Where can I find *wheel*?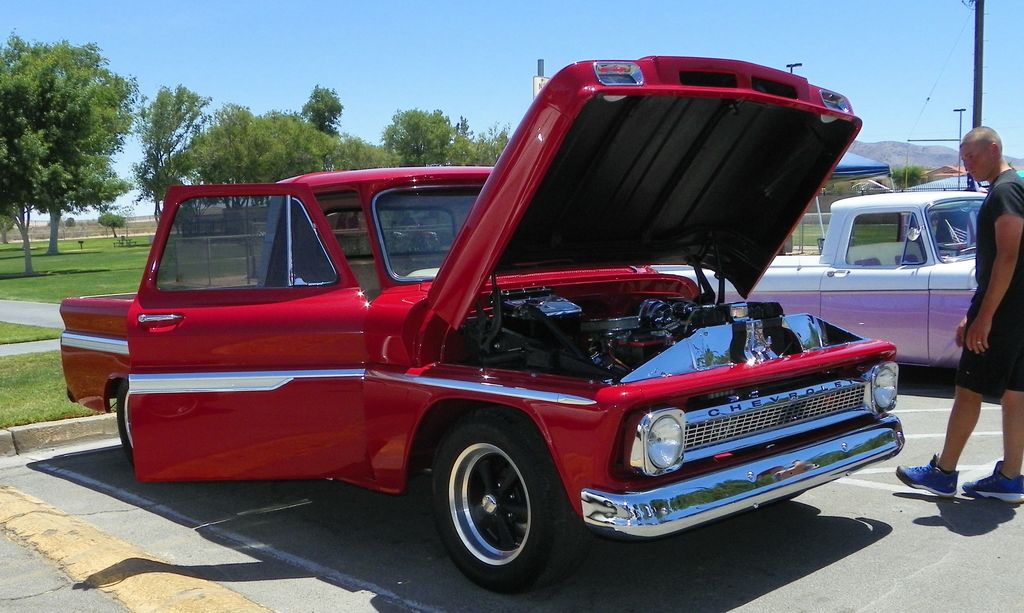
You can find it at (left=434, top=428, right=564, bottom=584).
